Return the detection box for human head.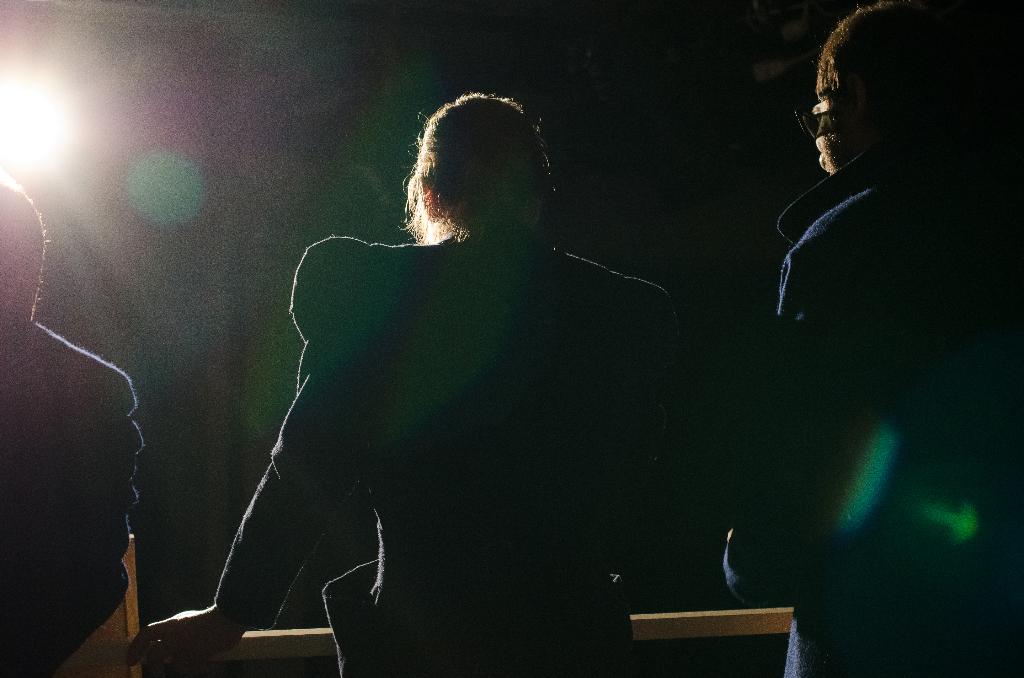
l=792, t=0, r=981, b=181.
